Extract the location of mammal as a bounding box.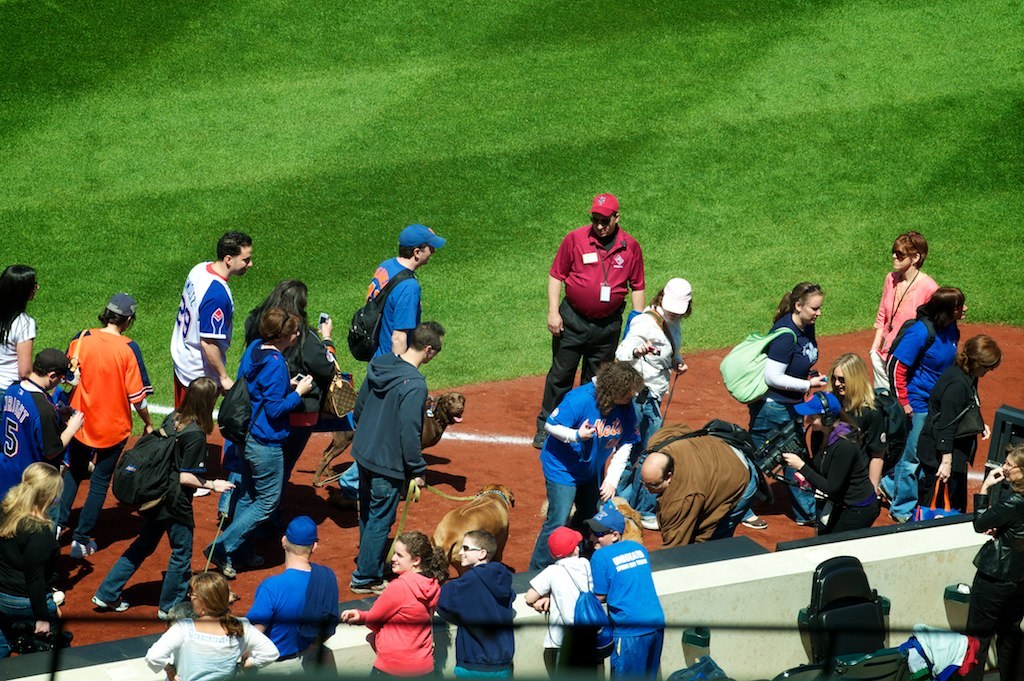
422 391 459 450.
